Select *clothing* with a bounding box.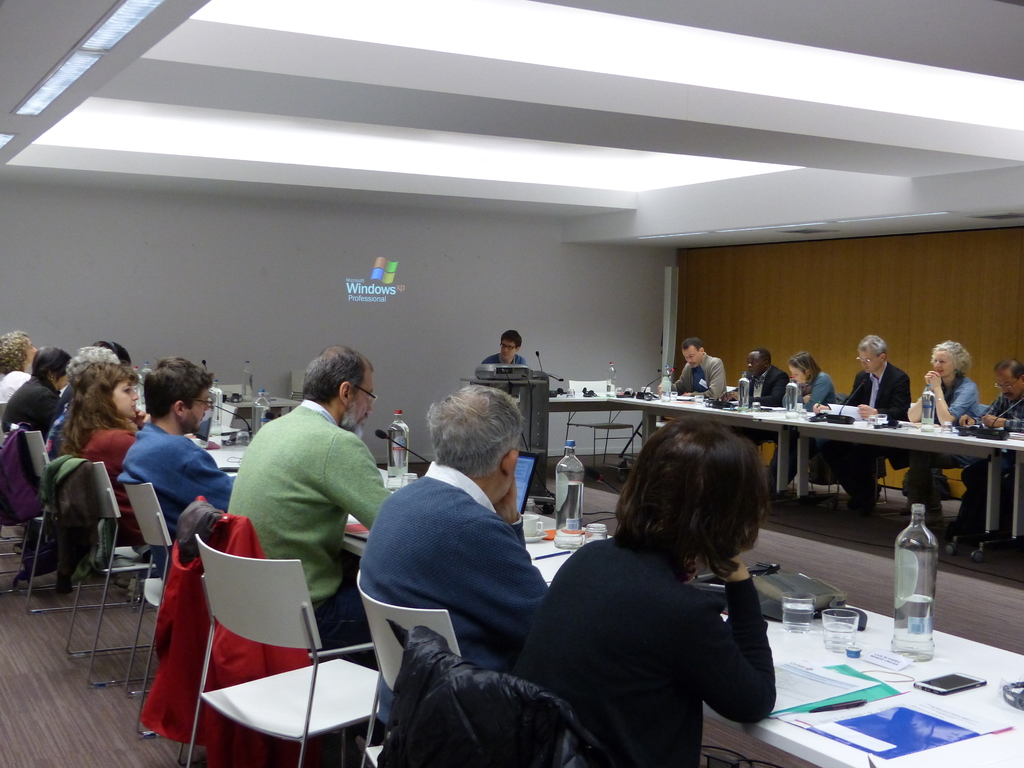
box(777, 365, 836, 475).
